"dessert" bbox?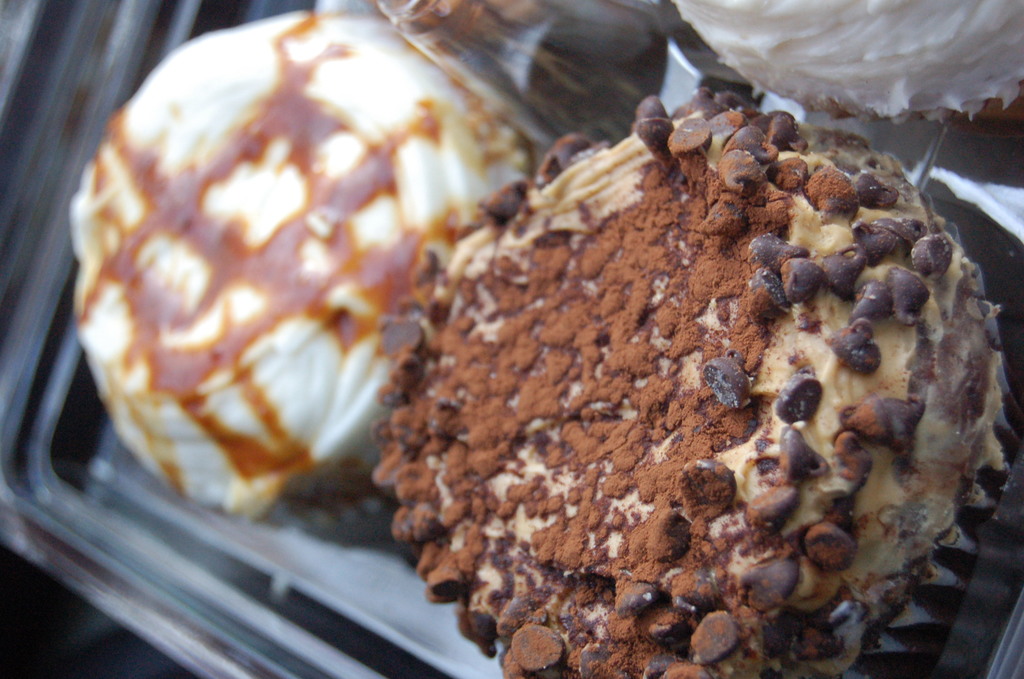
bbox=(388, 0, 739, 165)
